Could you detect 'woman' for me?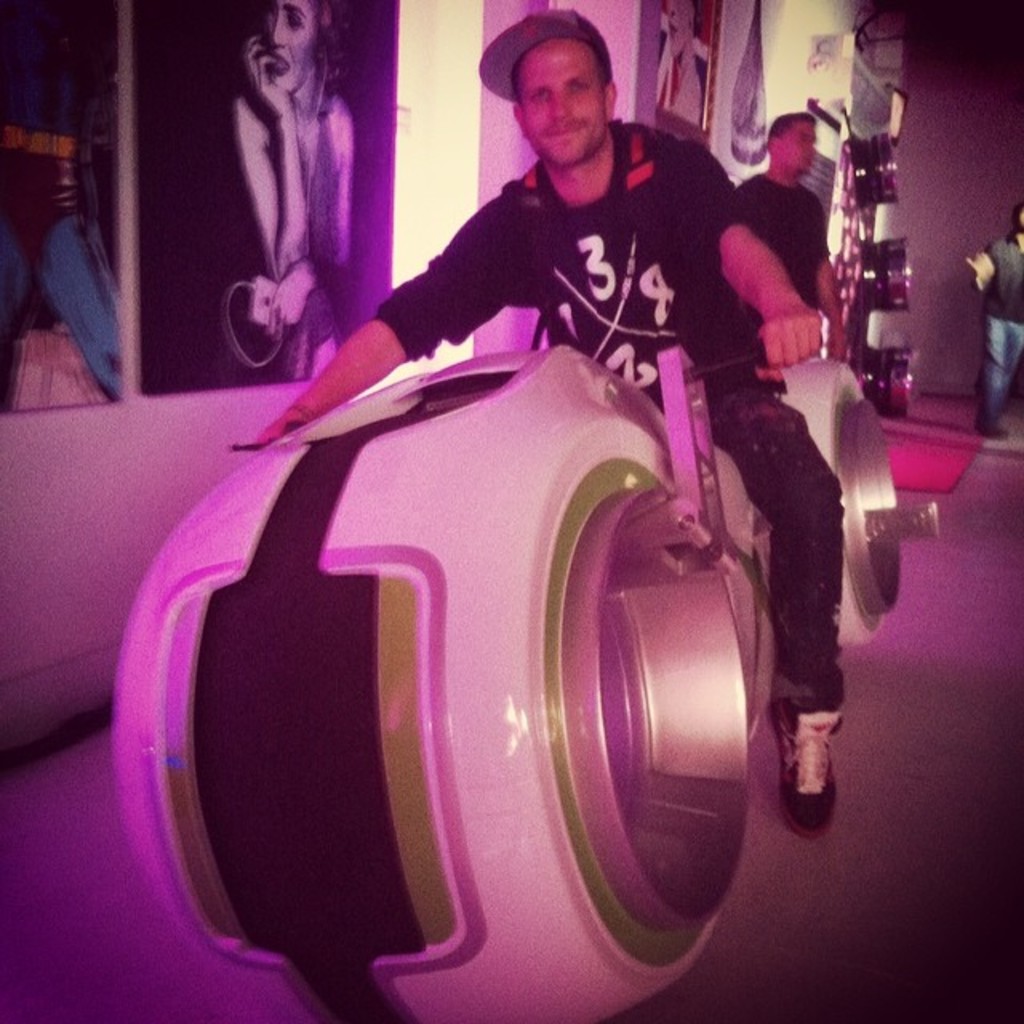
Detection result: rect(235, 0, 358, 381).
